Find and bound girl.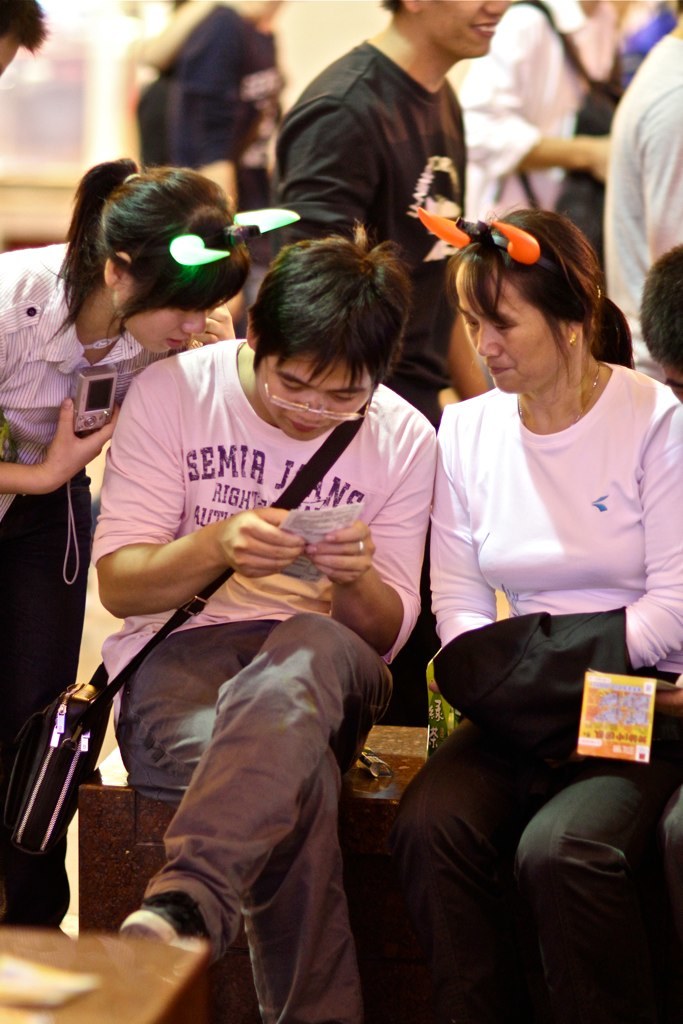
Bound: rect(0, 157, 263, 948).
